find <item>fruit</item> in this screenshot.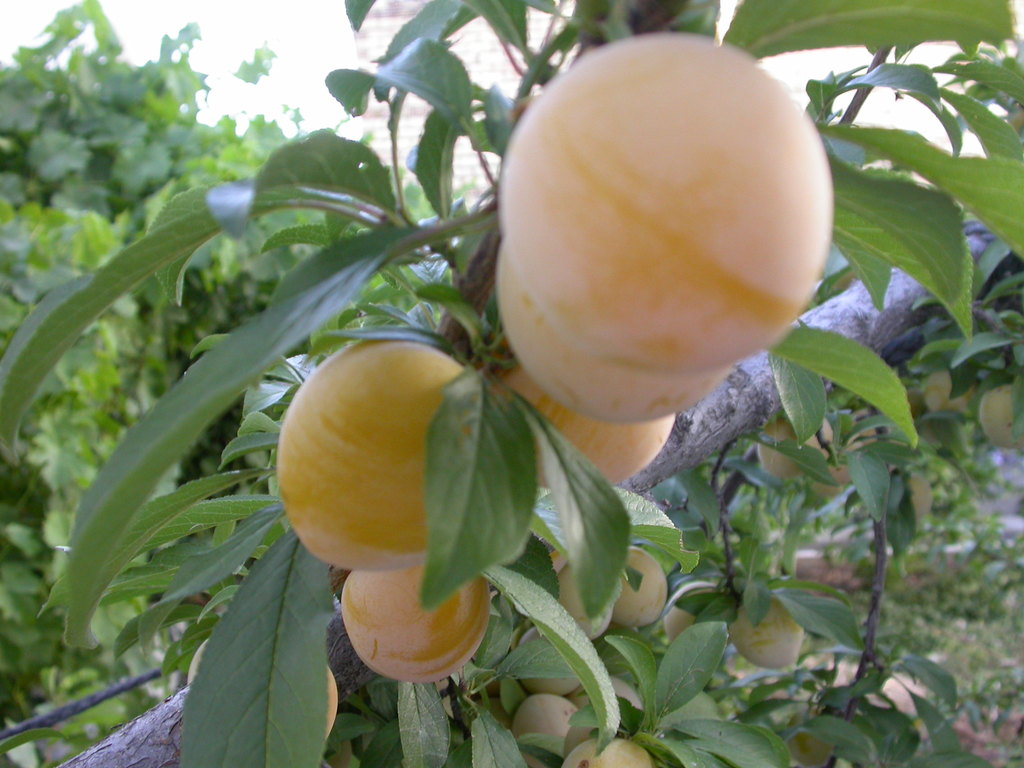
The bounding box for <item>fruit</item> is left=728, top=584, right=801, bottom=671.
